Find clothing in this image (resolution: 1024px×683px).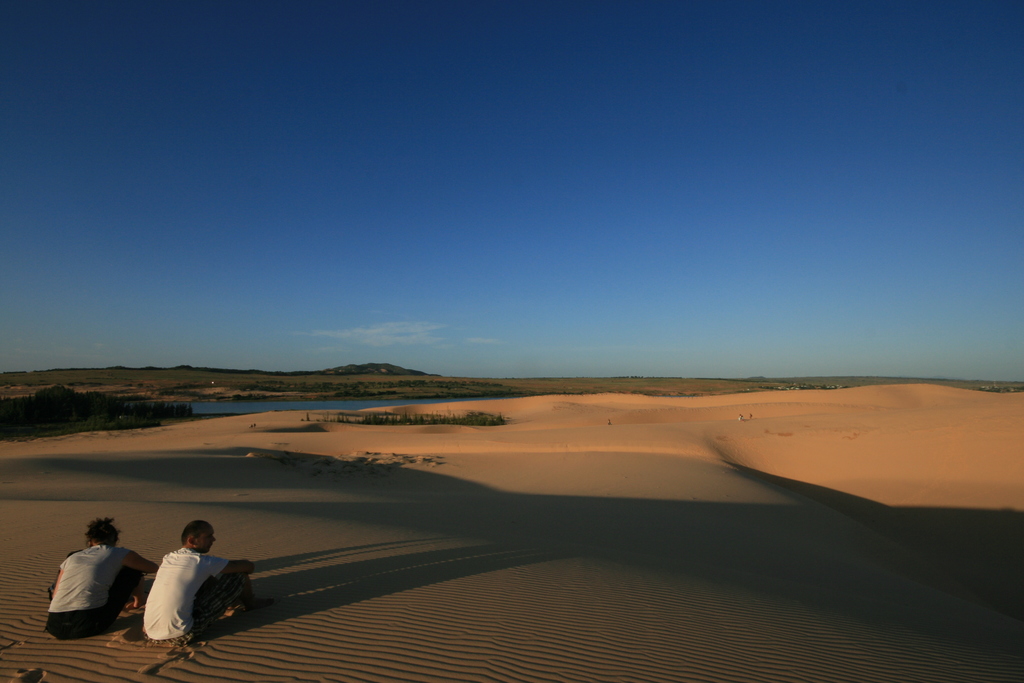
Rect(127, 550, 234, 652).
